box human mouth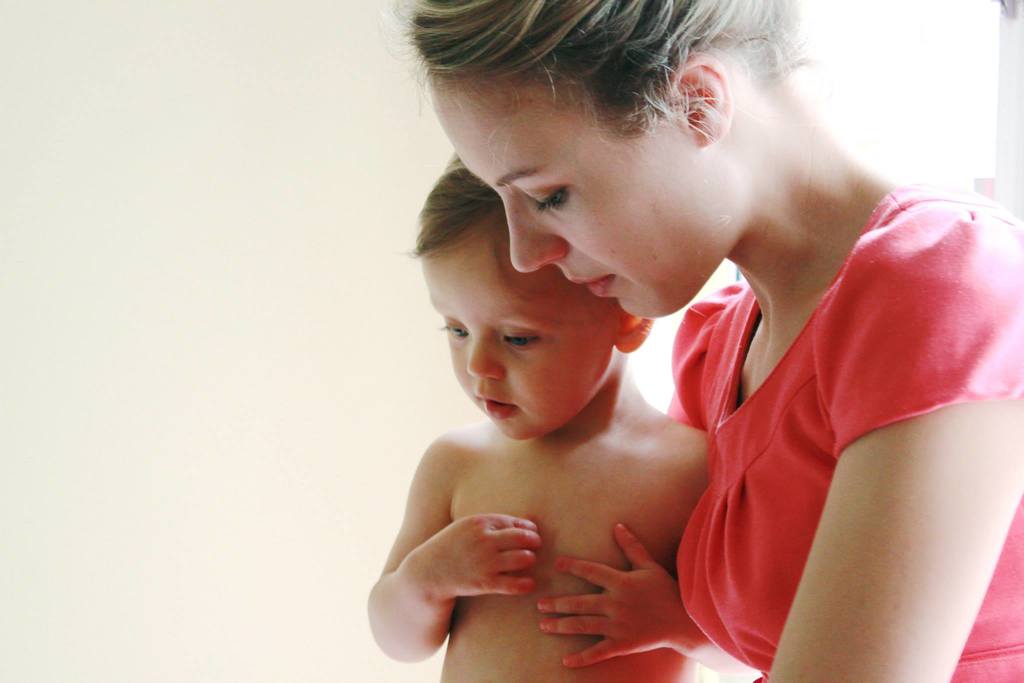
detection(470, 394, 524, 421)
